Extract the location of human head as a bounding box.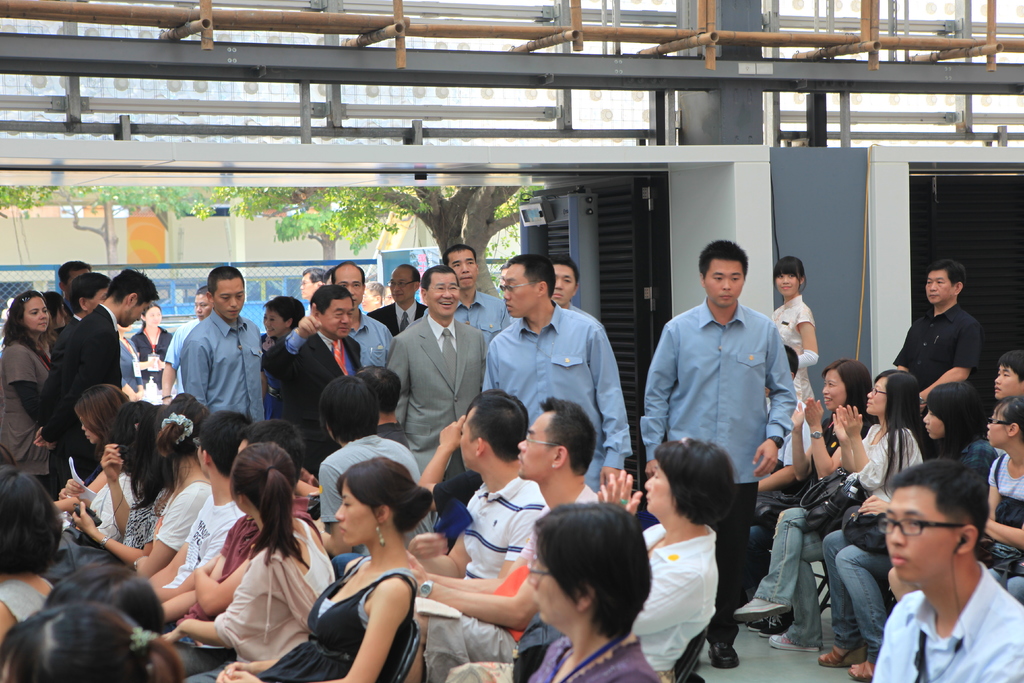
BBox(548, 257, 579, 307).
